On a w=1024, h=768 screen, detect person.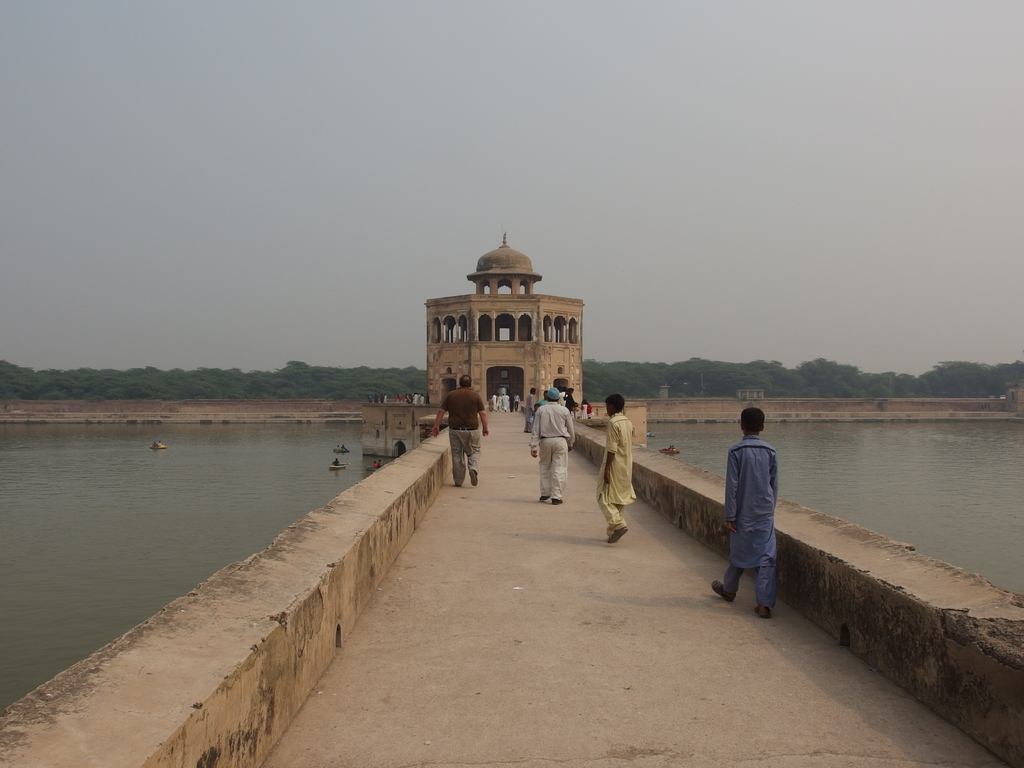
detection(716, 394, 795, 623).
